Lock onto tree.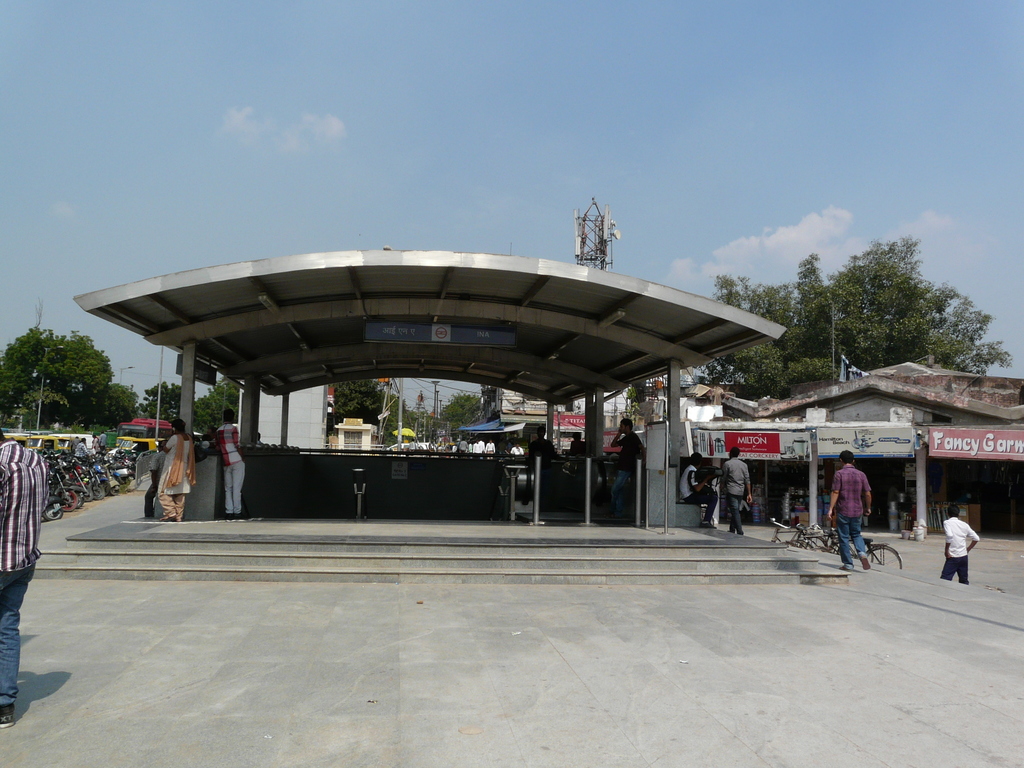
Locked: pyautogui.locateOnScreen(9, 323, 112, 434).
